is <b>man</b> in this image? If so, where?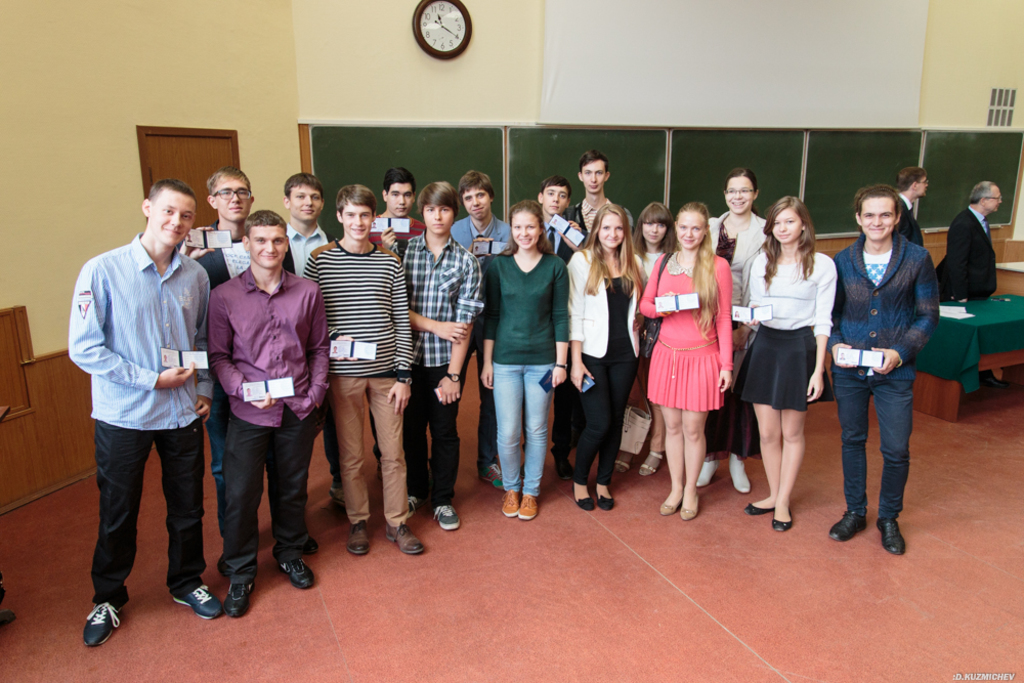
Yes, at 181 206 324 624.
